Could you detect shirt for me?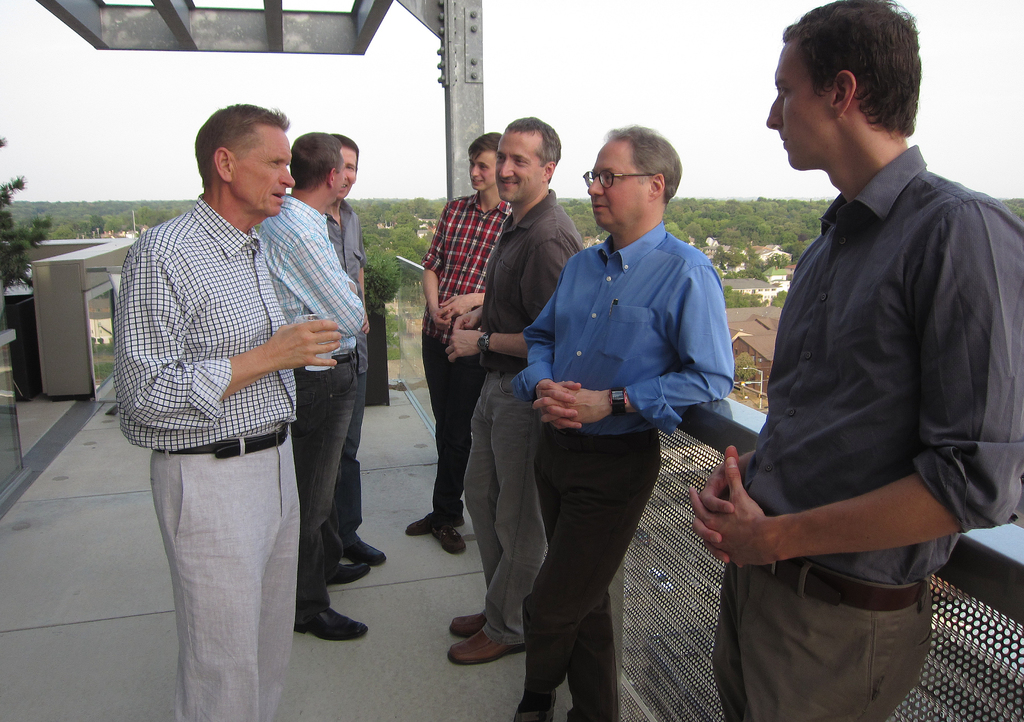
Detection result: 255:193:367:356.
